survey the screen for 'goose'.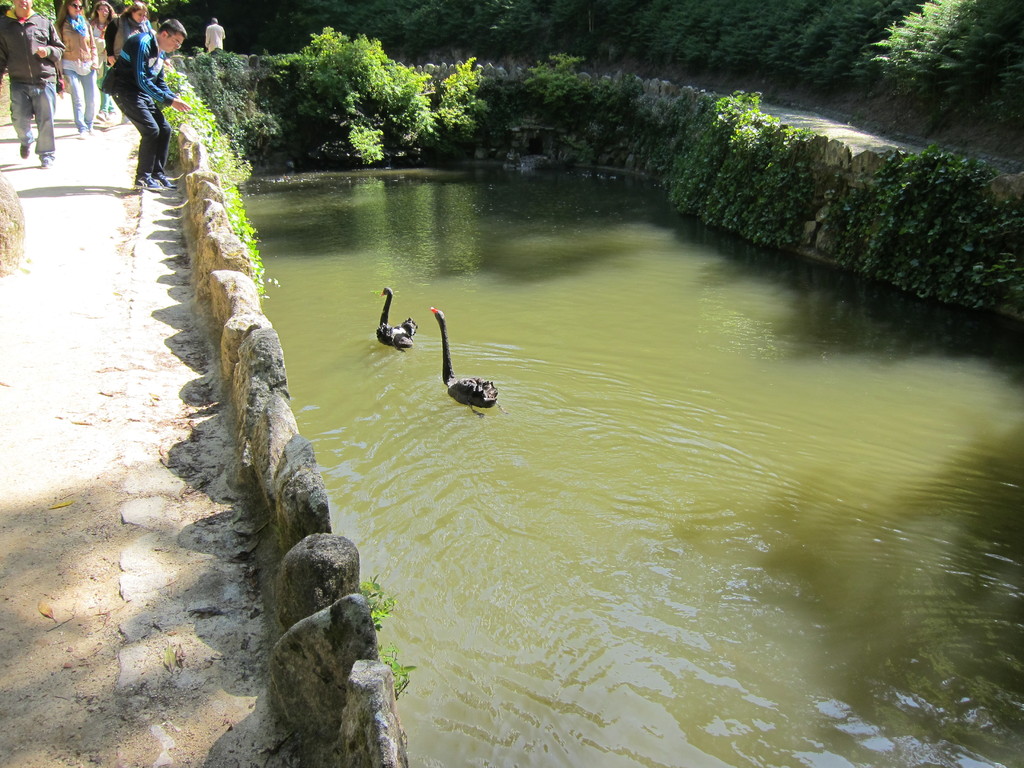
Survey found: (left=370, top=289, right=413, bottom=349).
